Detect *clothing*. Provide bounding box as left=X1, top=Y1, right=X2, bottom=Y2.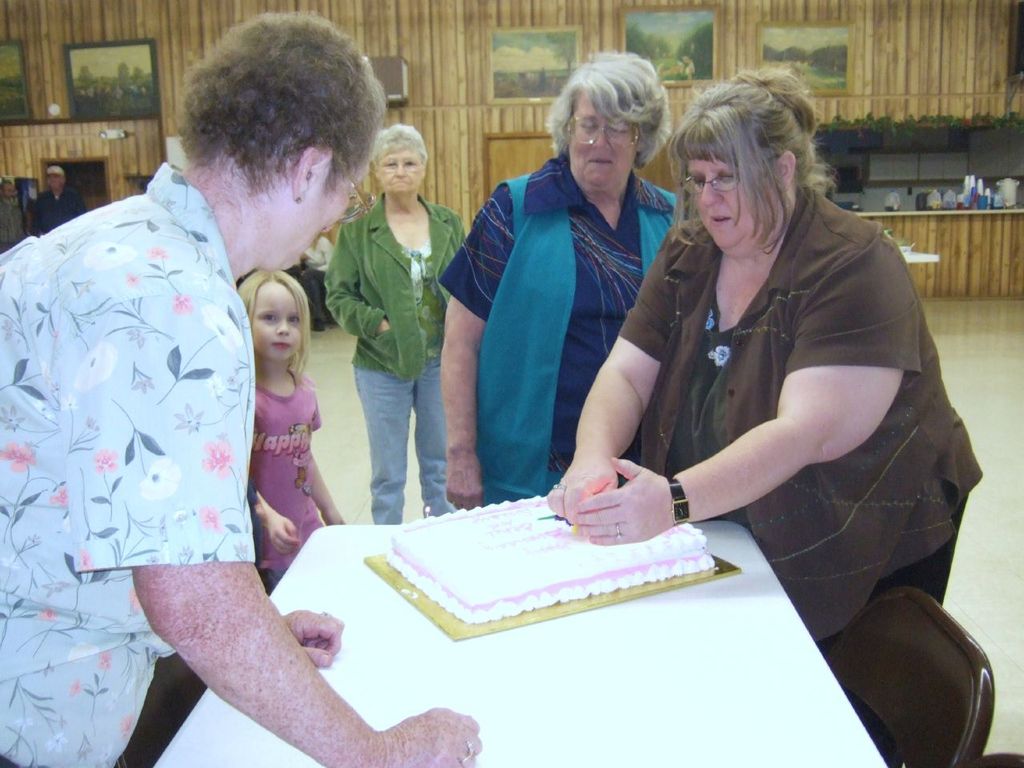
left=438, top=155, right=698, bottom=507.
